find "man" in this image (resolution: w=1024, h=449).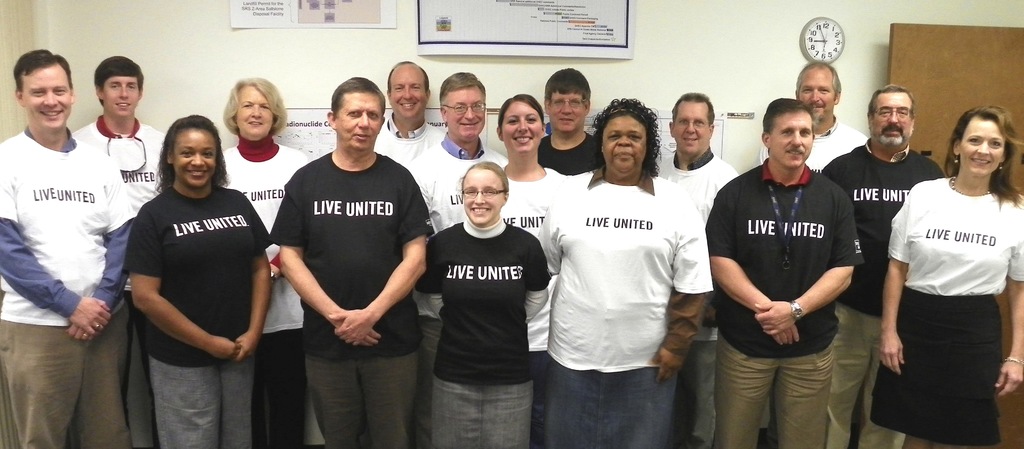
(271, 78, 434, 448).
